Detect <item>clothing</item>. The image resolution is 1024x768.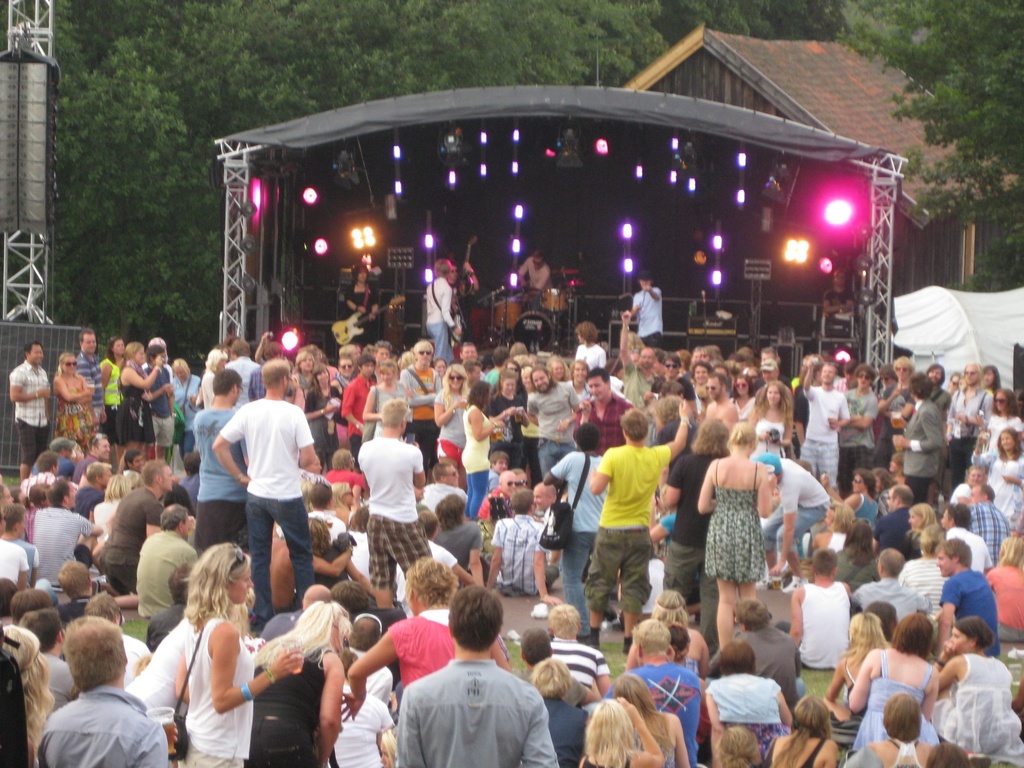
<bbox>387, 657, 547, 764</bbox>.
